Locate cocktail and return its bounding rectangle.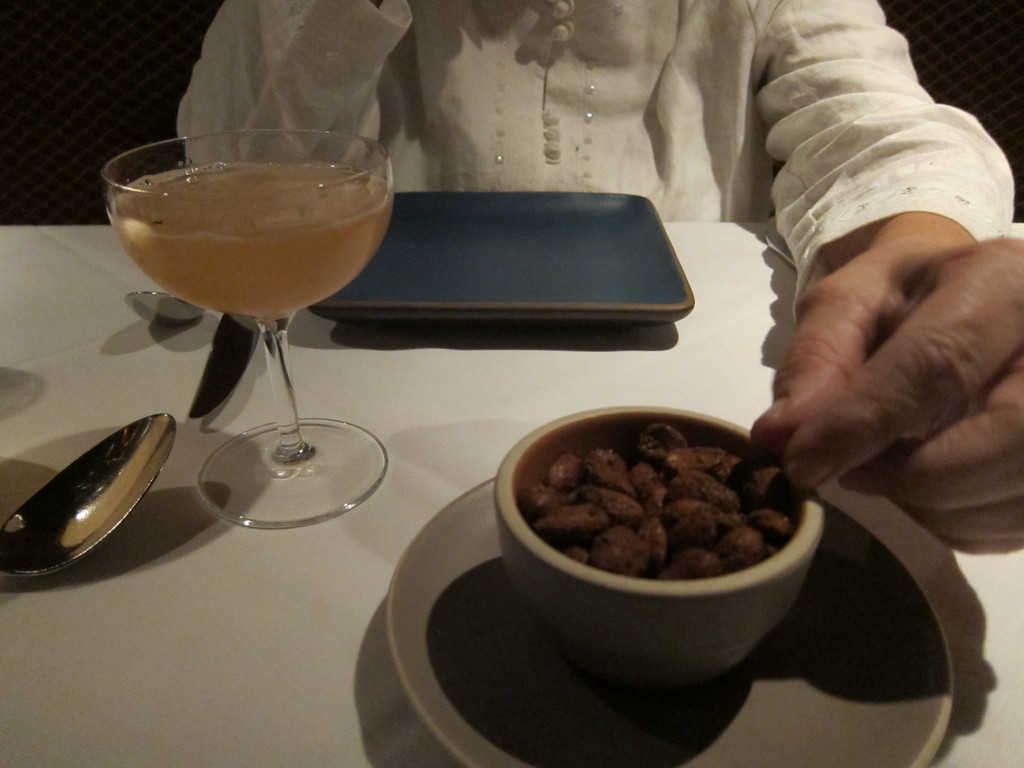
l=100, t=130, r=390, b=529.
